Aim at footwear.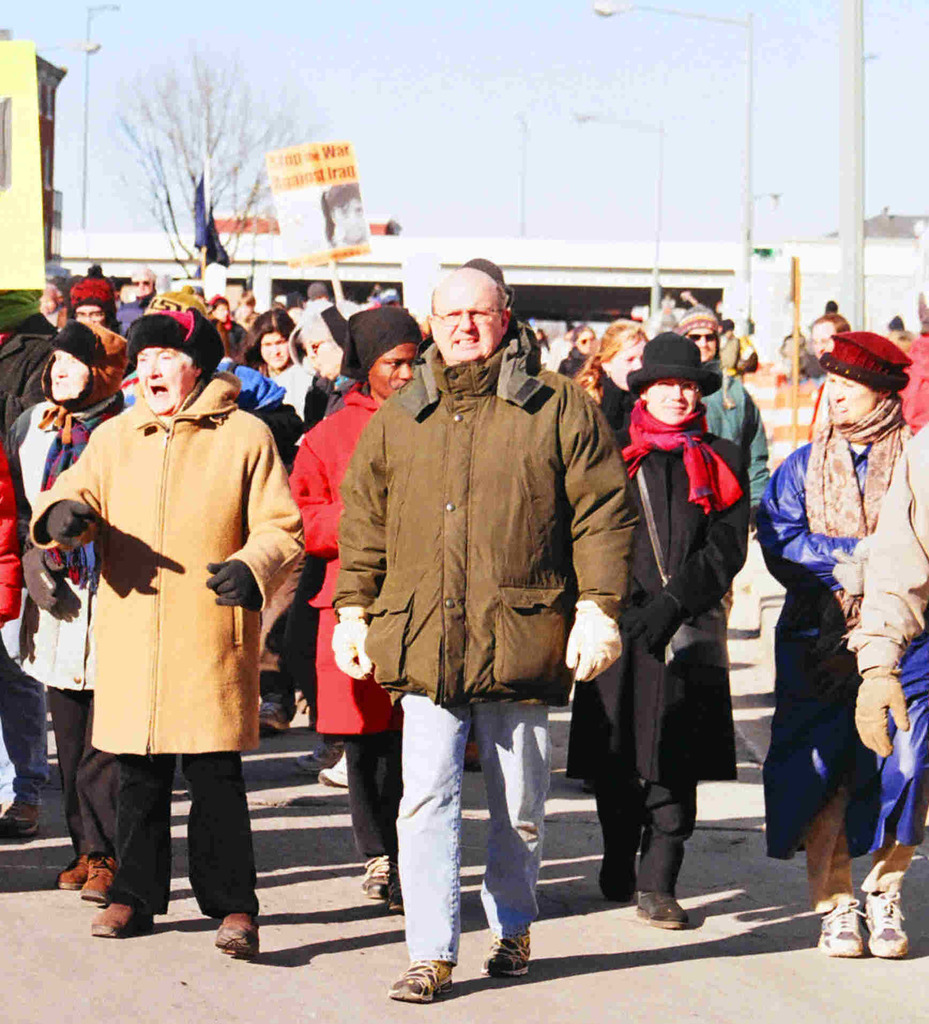
Aimed at <box>640,890,690,928</box>.
